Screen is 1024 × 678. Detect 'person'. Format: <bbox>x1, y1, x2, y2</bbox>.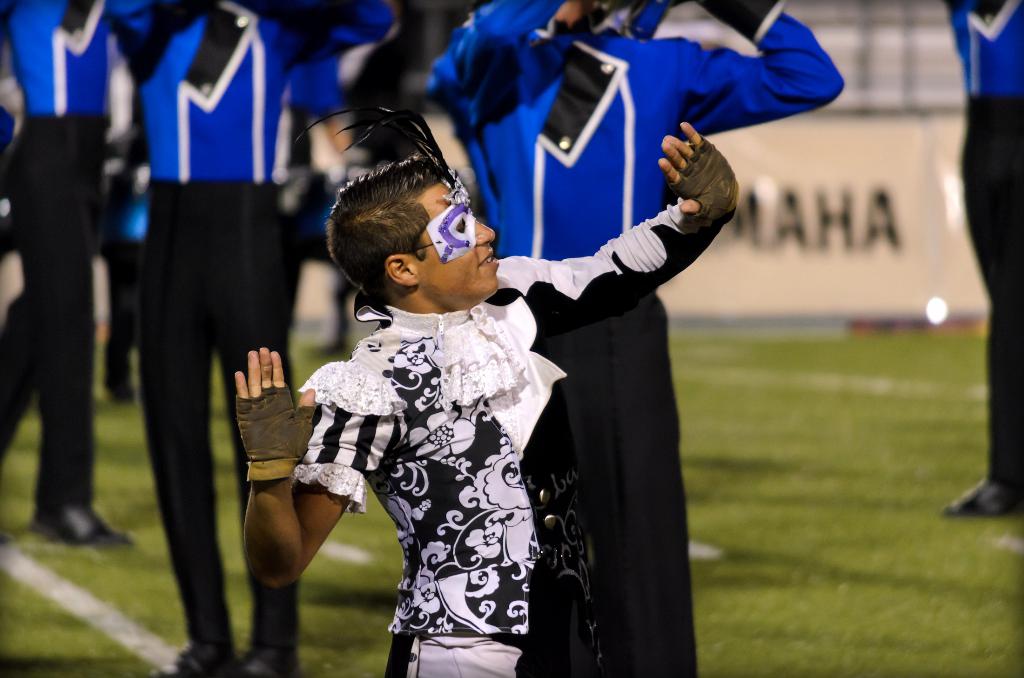
<bbox>420, 0, 849, 677</bbox>.
